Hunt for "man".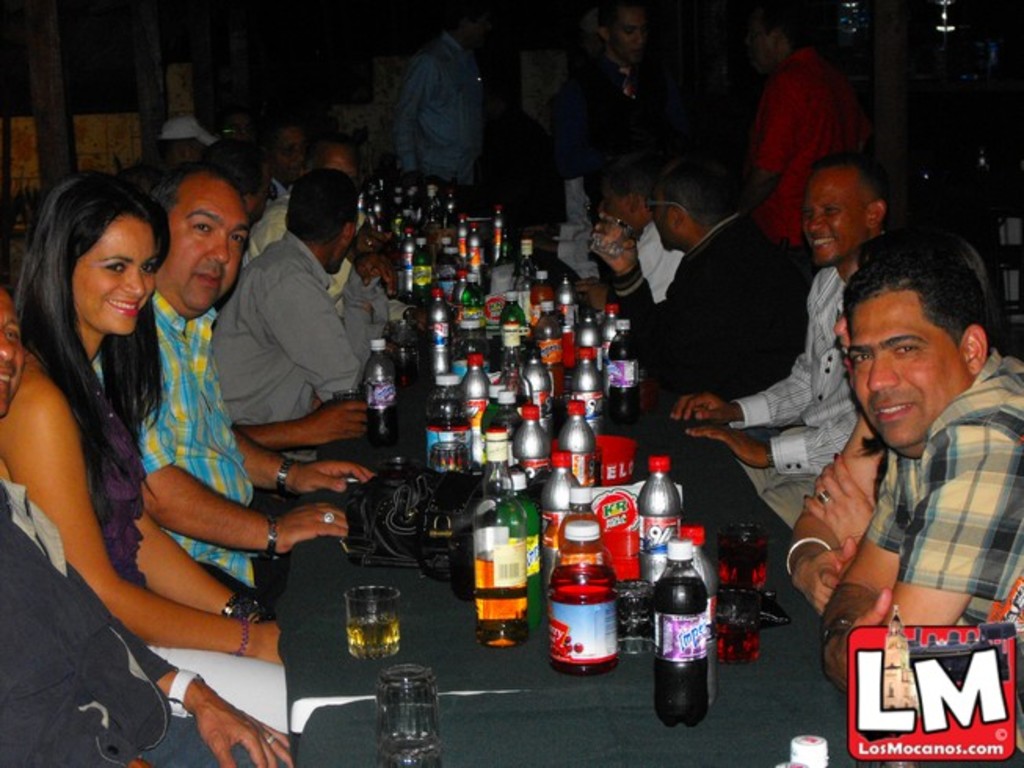
Hunted down at rect(543, 3, 720, 235).
